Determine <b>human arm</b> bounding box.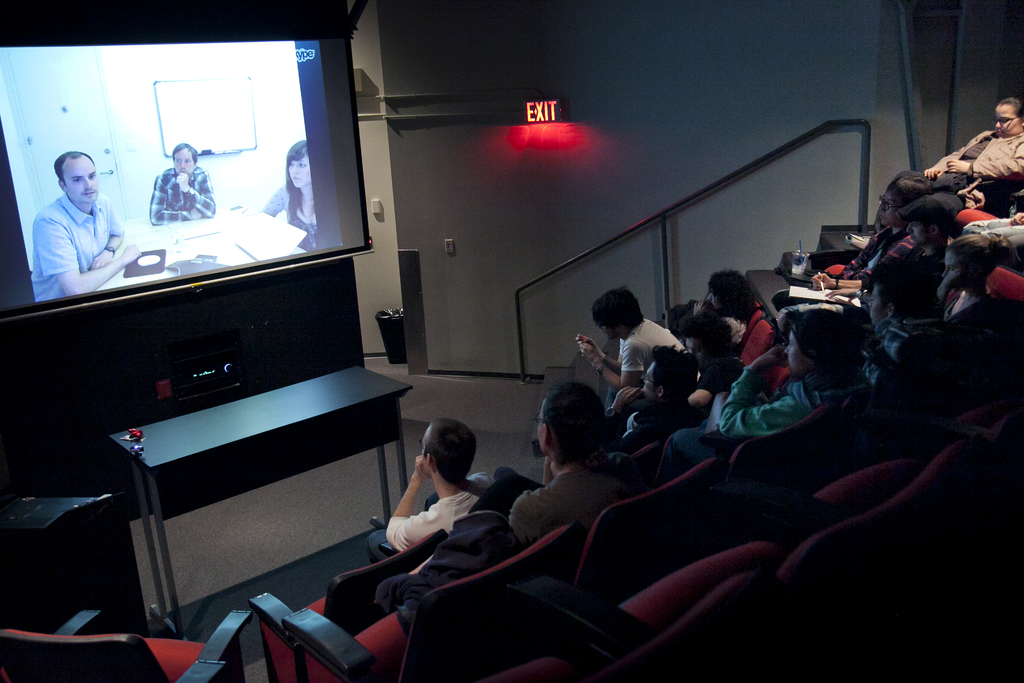
Determined: [x1=176, y1=168, x2=216, y2=218].
